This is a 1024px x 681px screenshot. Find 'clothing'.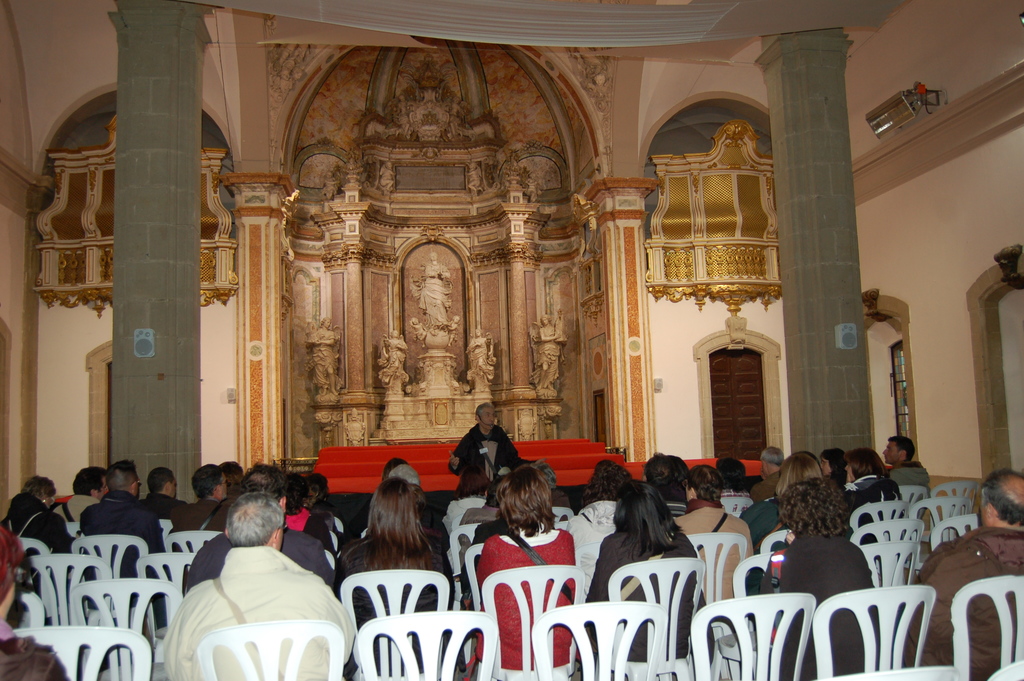
Bounding box: pyautogui.locateOnScreen(581, 527, 697, 662).
